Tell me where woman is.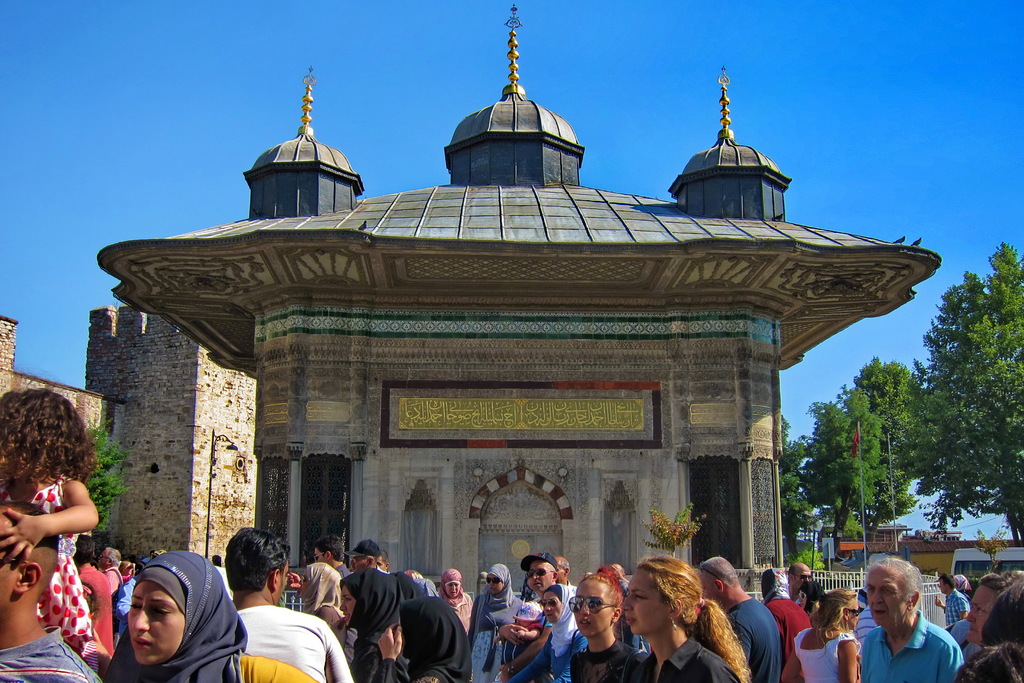
woman is at x1=494, y1=584, x2=586, y2=682.
